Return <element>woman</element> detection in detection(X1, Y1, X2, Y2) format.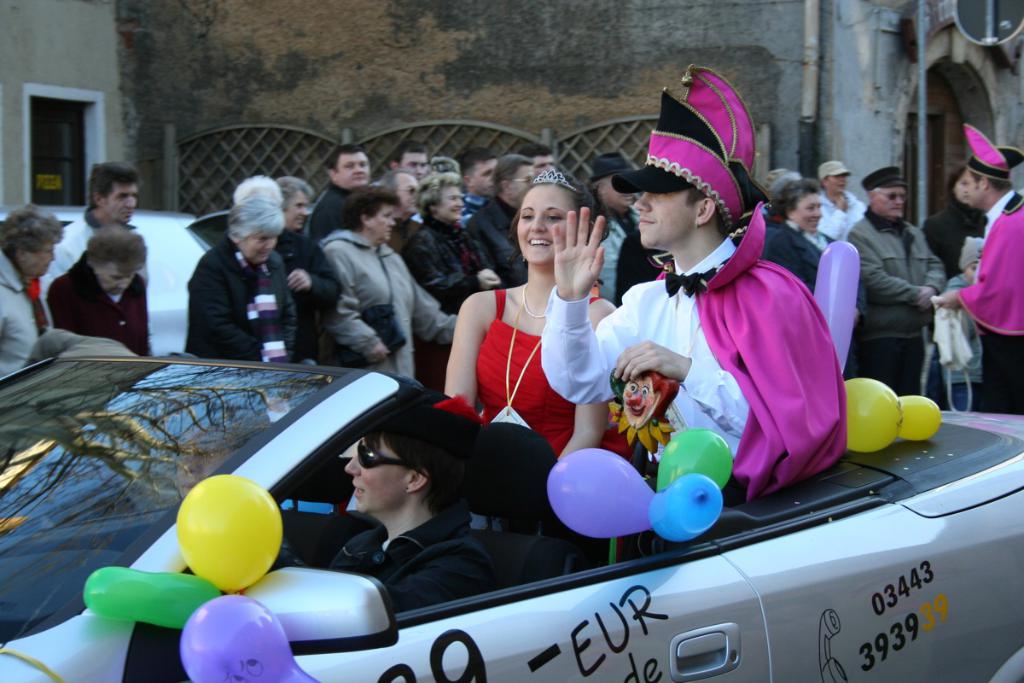
detection(407, 172, 503, 404).
